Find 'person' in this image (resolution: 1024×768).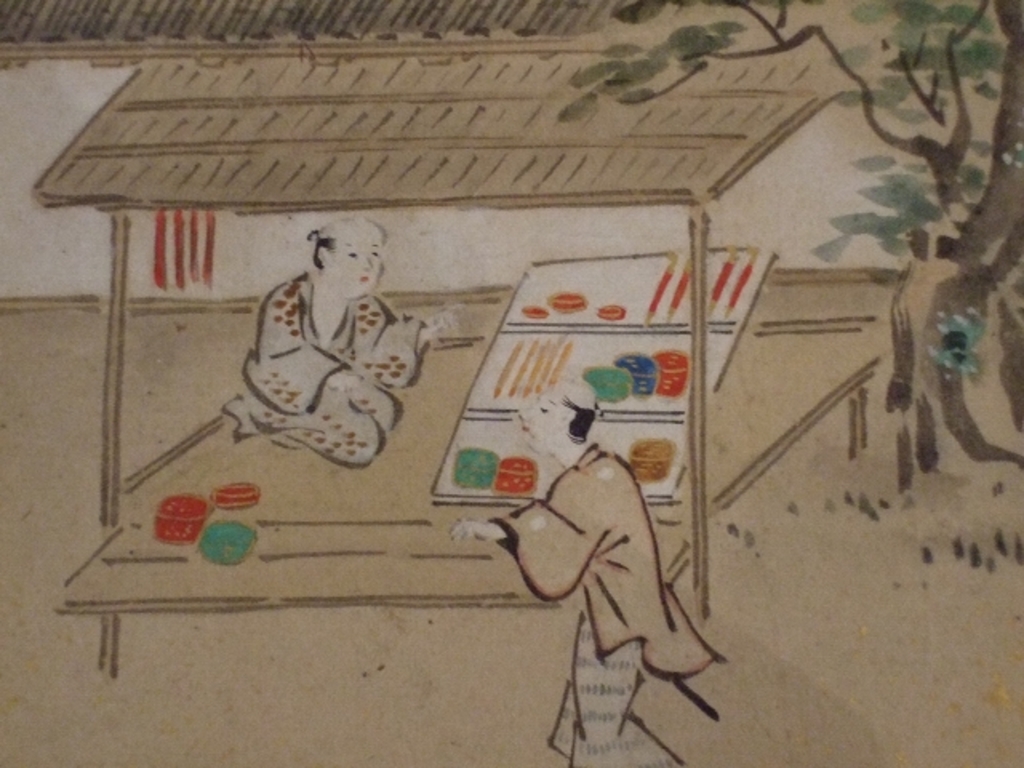
<bbox>517, 379, 715, 738</bbox>.
